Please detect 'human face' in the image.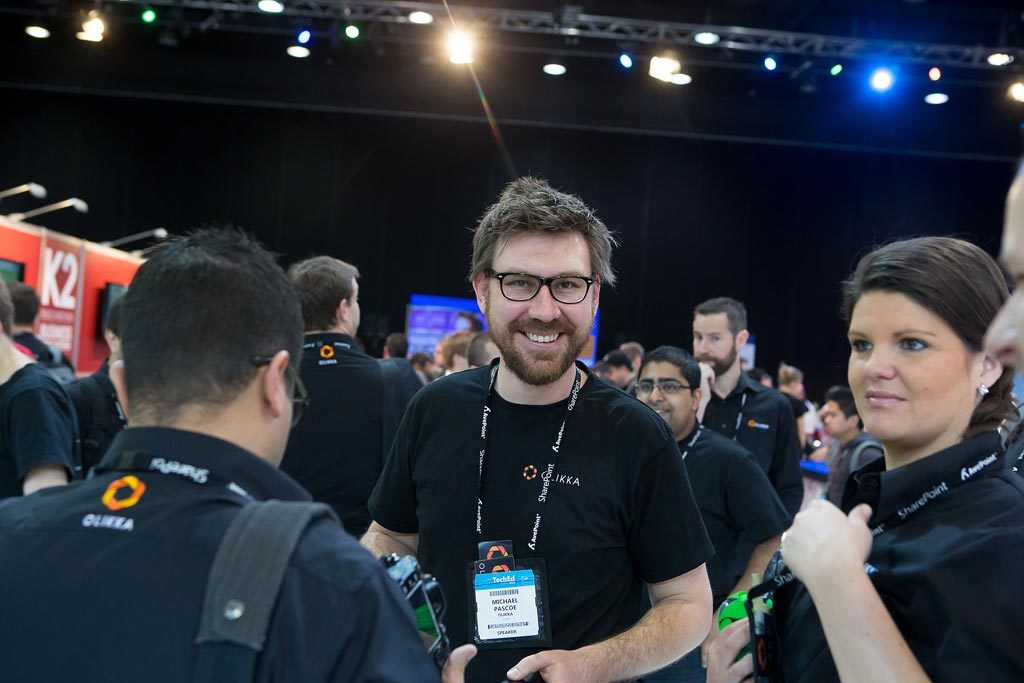
846:300:970:440.
